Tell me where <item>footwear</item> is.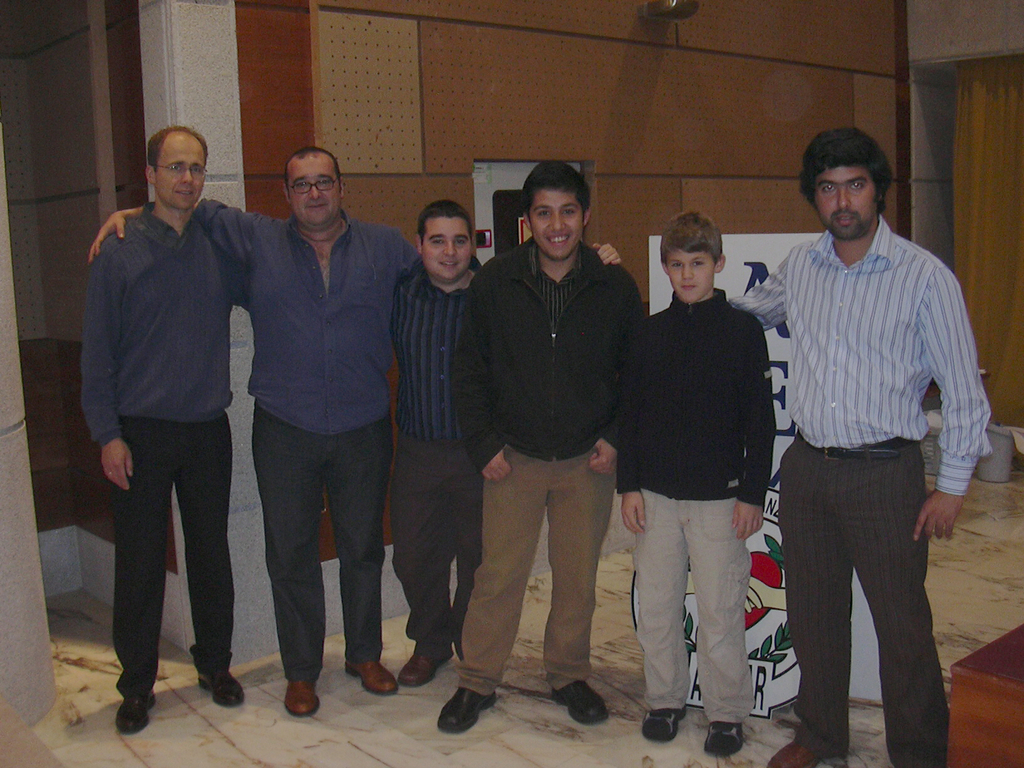
<item>footwear</item> is at left=115, top=685, right=164, bottom=737.
